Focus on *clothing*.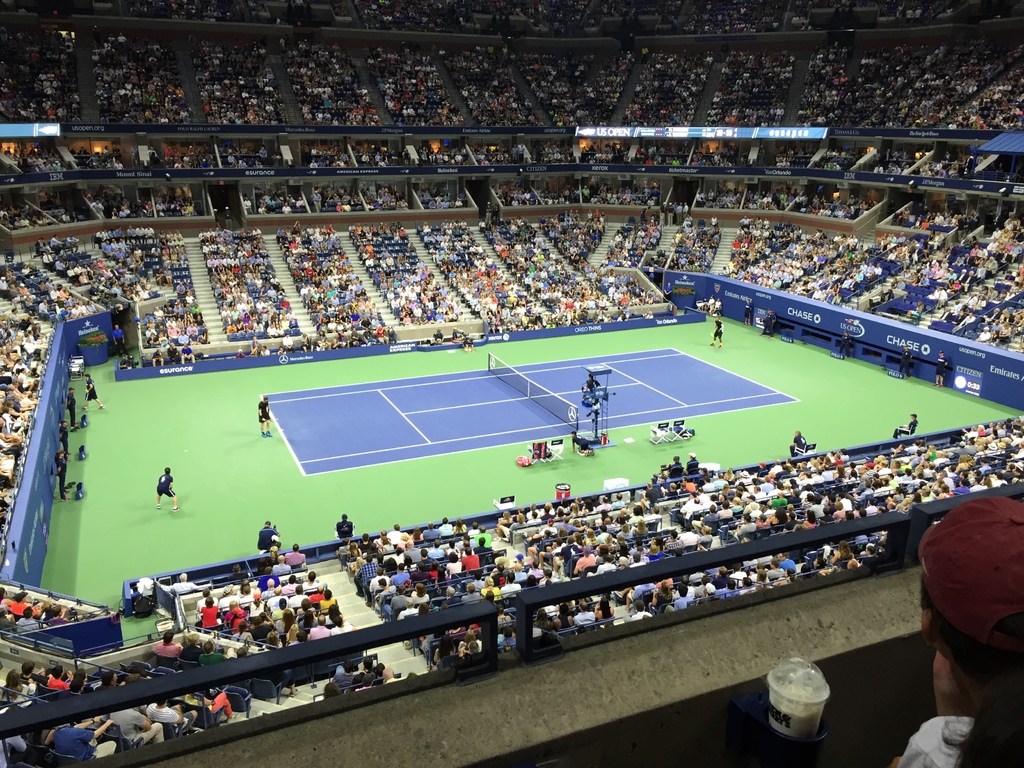
Focused at bbox=[228, 655, 237, 664].
